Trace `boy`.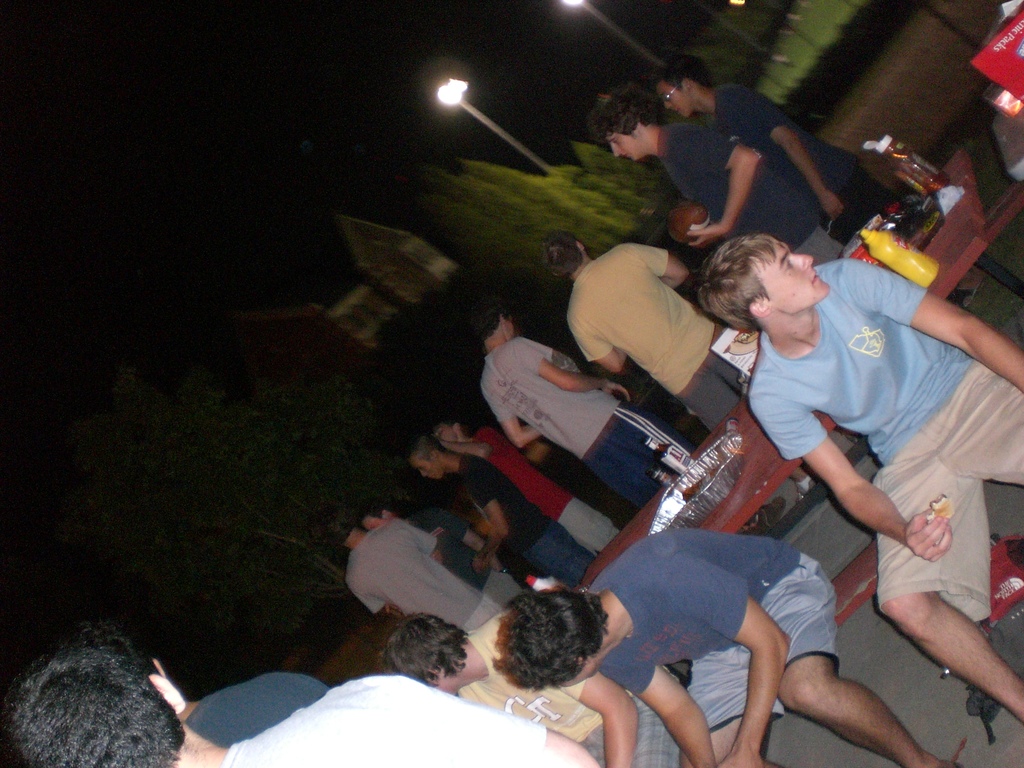
Traced to [702, 236, 1023, 719].
